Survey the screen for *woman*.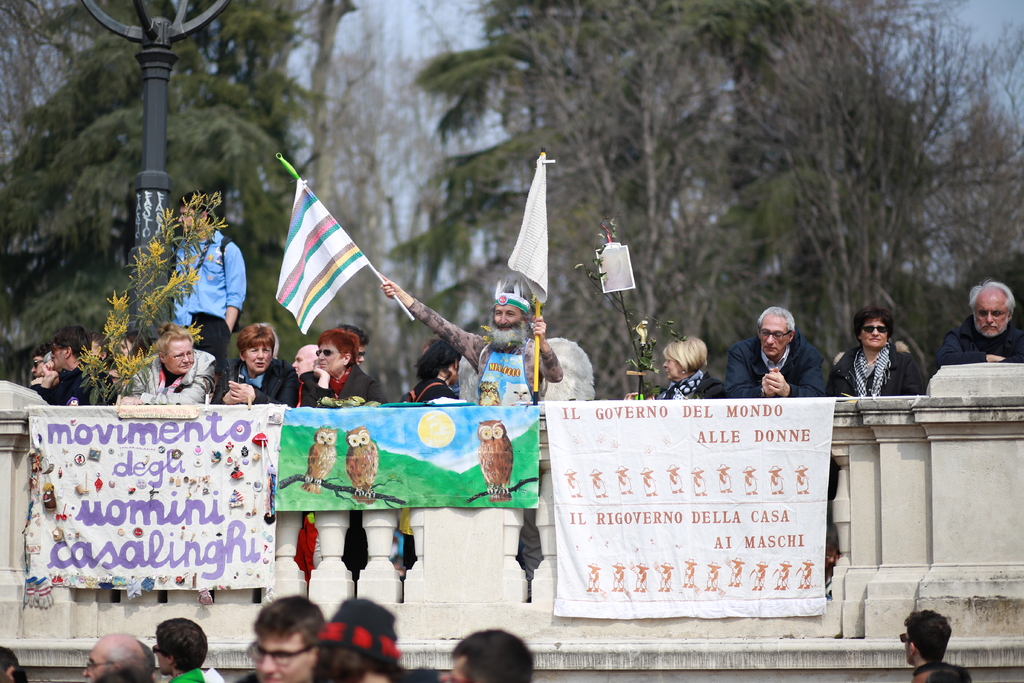
Survey found: <bbox>118, 326, 147, 368</bbox>.
